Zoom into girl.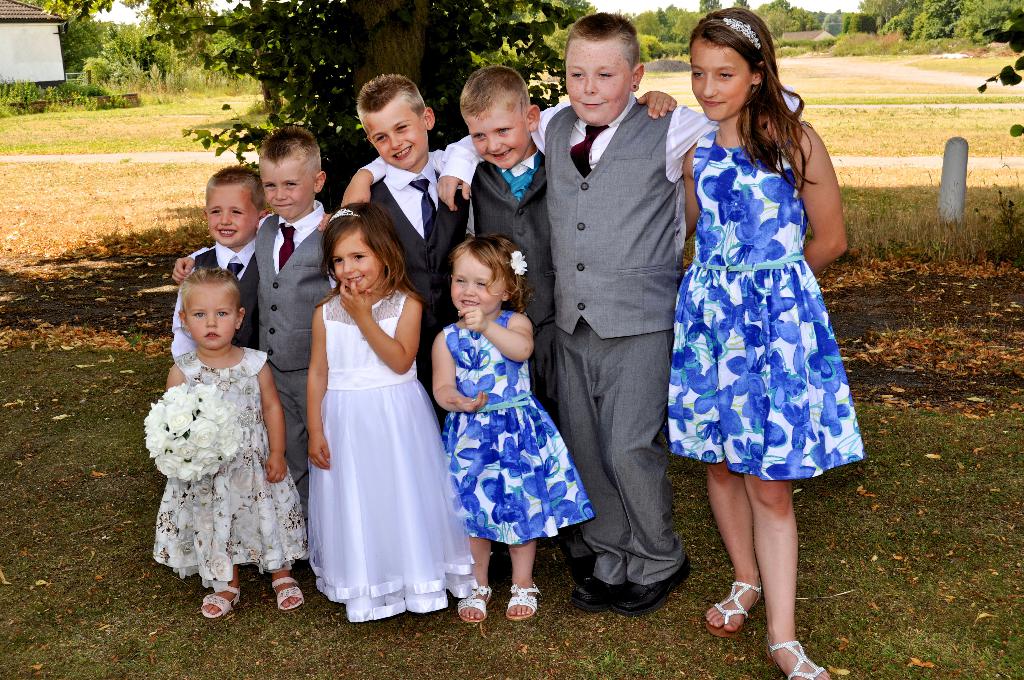
Zoom target: <box>431,233,596,622</box>.
